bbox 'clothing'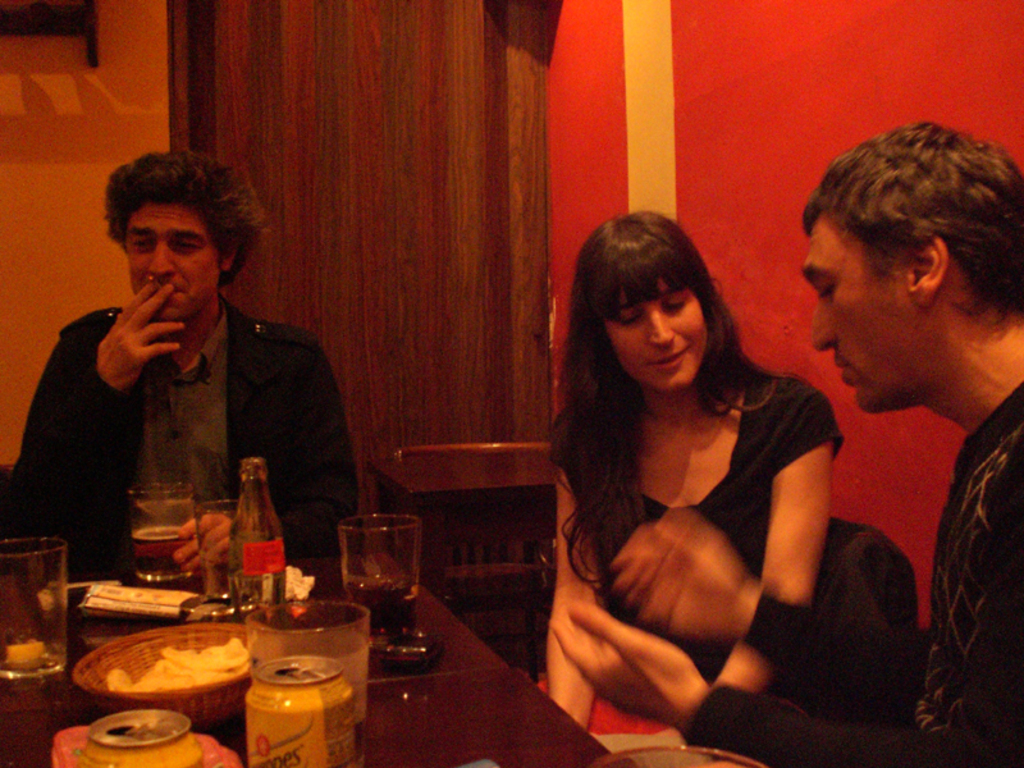
box=[686, 378, 1023, 762]
